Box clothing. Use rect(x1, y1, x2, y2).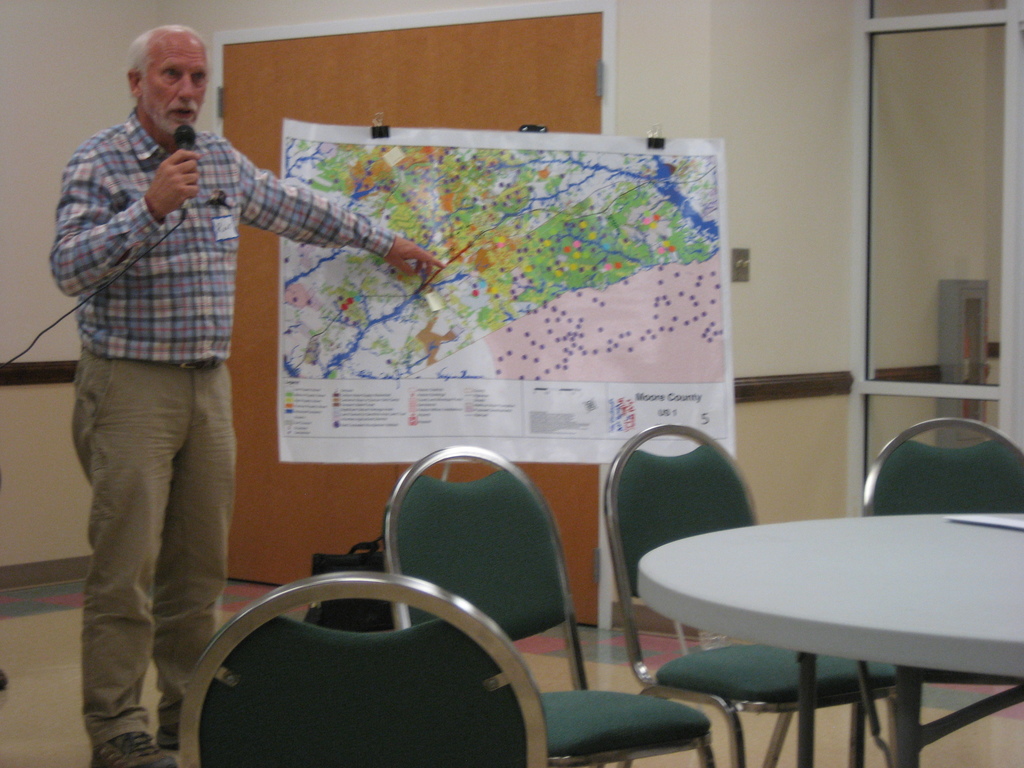
rect(41, 102, 397, 756).
